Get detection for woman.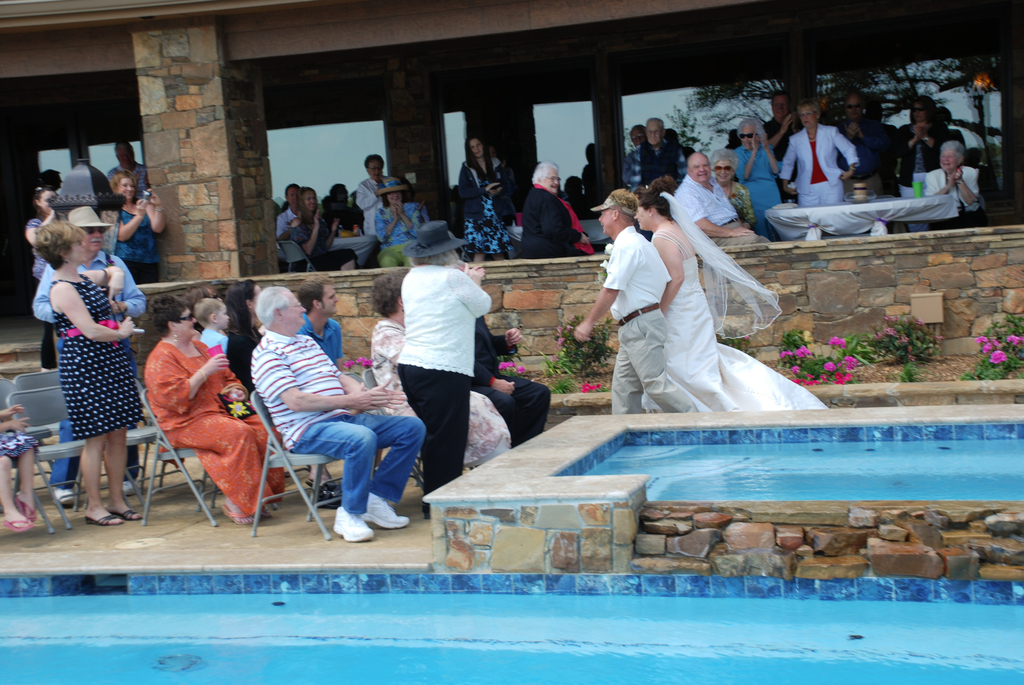
Detection: 373,179,426,269.
